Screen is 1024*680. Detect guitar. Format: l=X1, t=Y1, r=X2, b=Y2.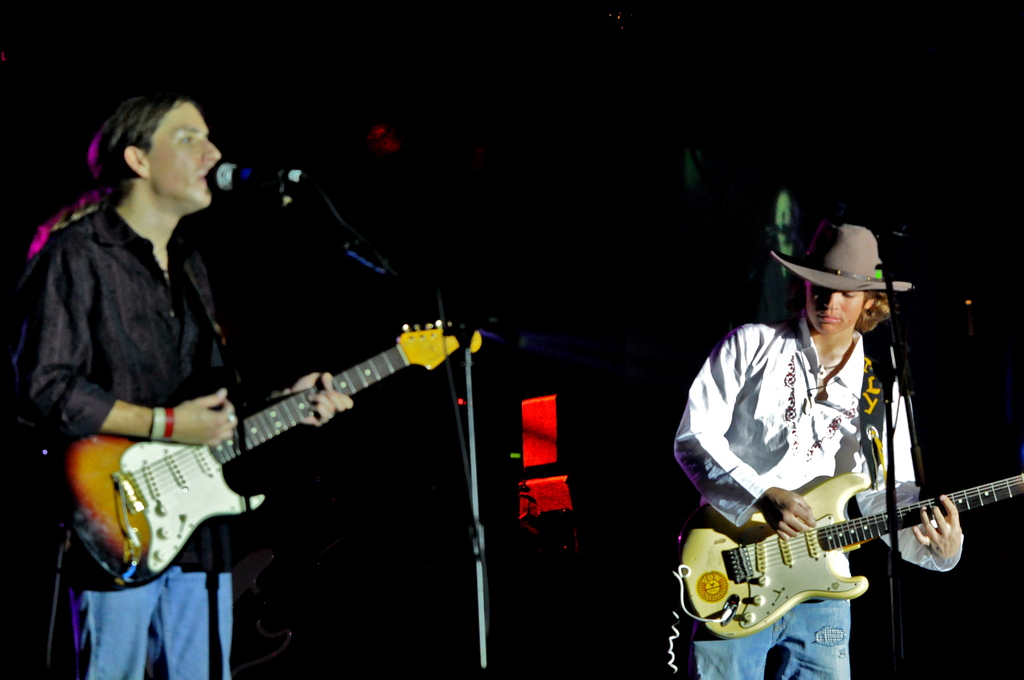
l=680, t=469, r=1023, b=639.
